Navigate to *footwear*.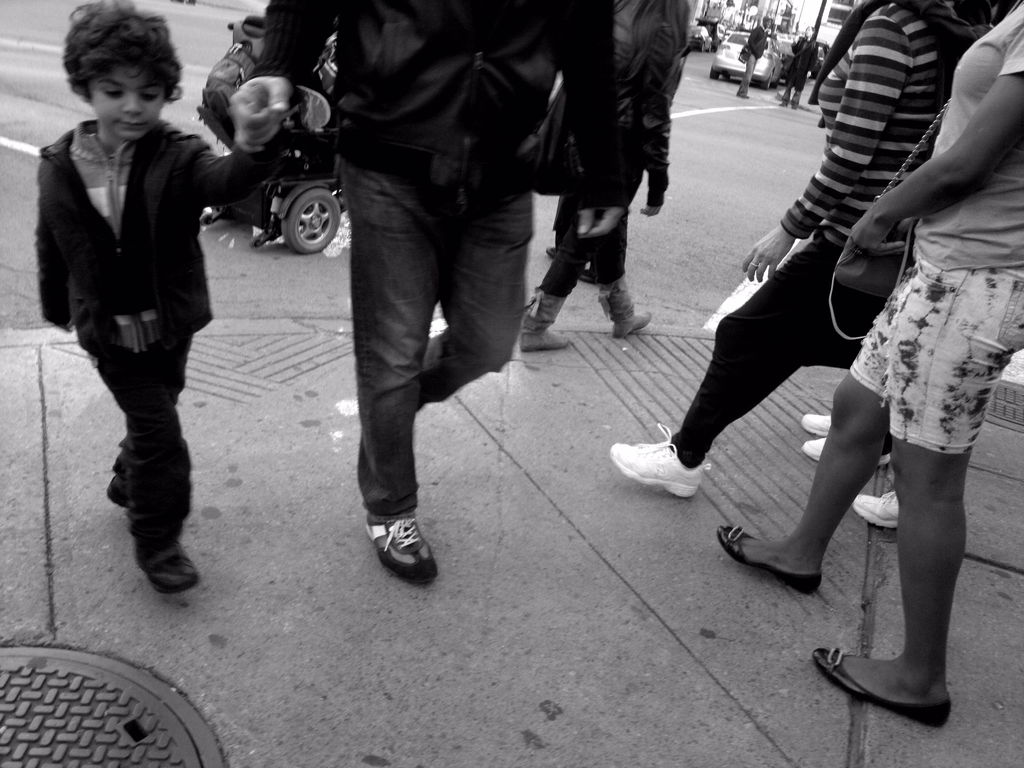
Navigation target: bbox=(600, 282, 655, 339).
